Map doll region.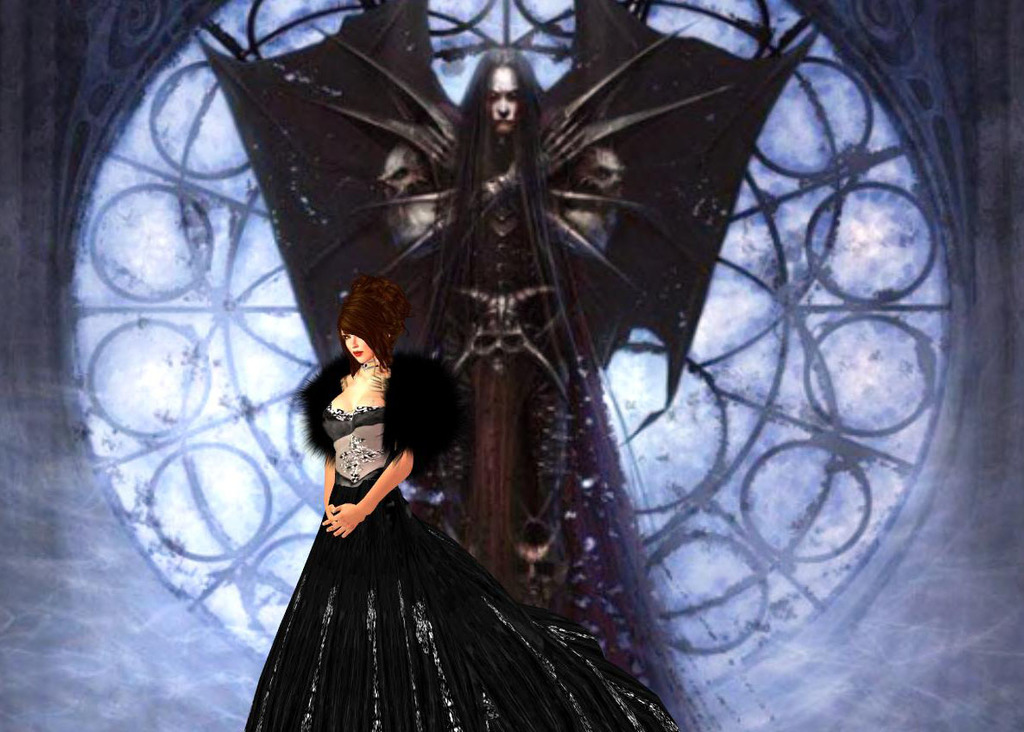
Mapped to box=[245, 276, 680, 729].
